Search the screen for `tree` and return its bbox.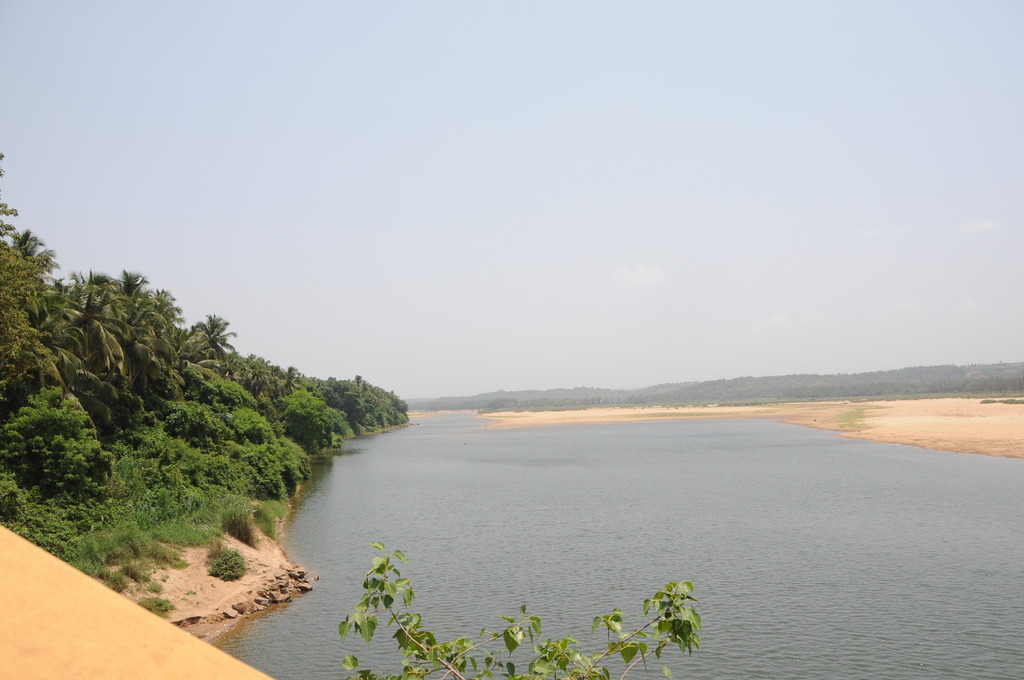
Found: l=340, t=541, r=698, b=679.
